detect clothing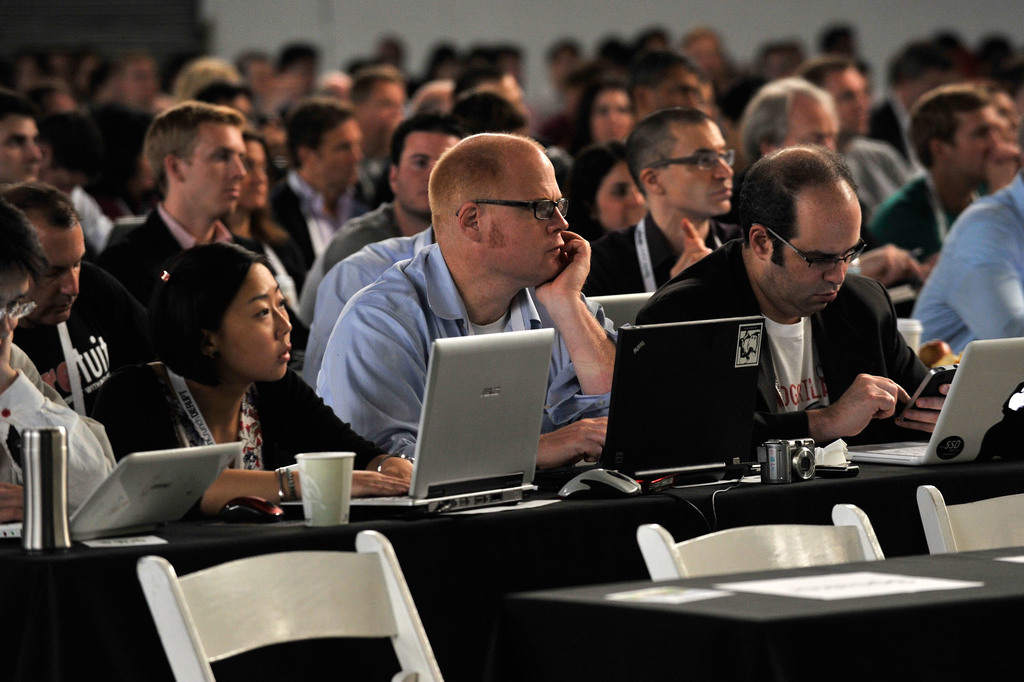
[left=580, top=215, right=747, bottom=300]
